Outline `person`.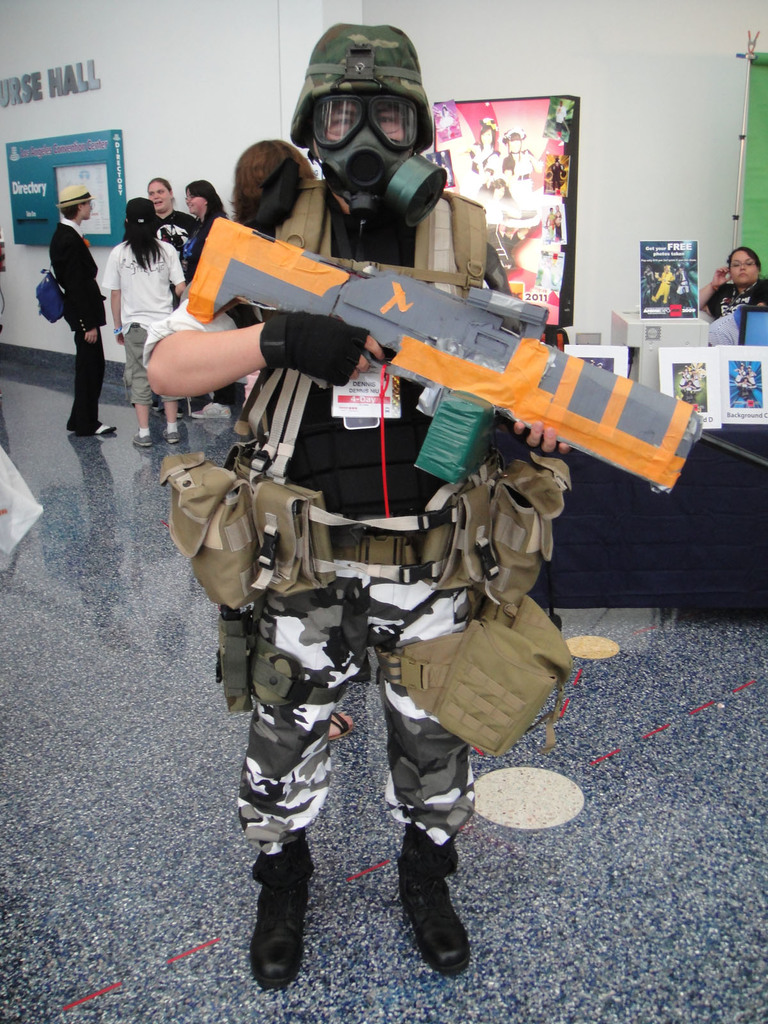
Outline: 141 24 575 988.
